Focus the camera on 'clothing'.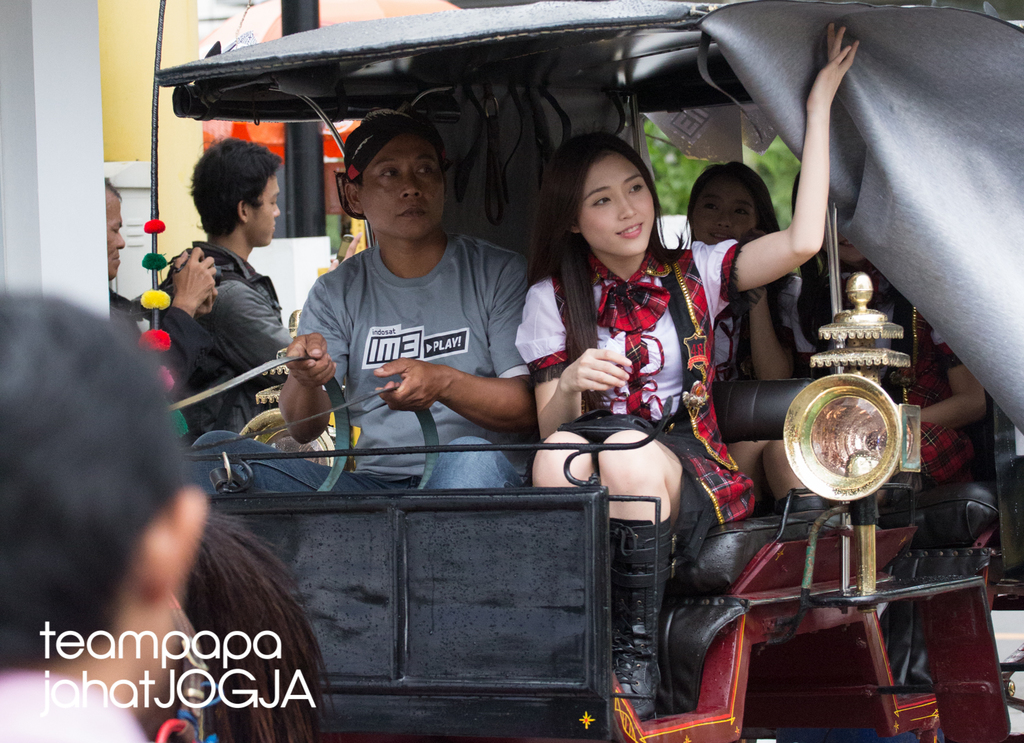
Focus region: 0/669/141/742.
